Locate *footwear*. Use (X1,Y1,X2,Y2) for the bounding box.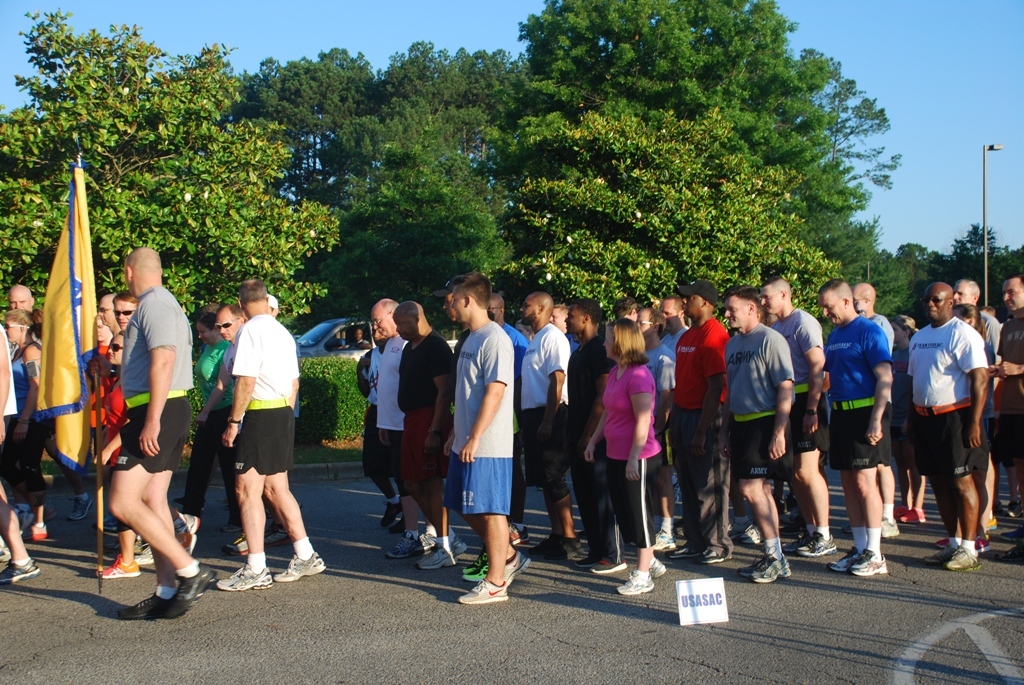
(556,537,585,558).
